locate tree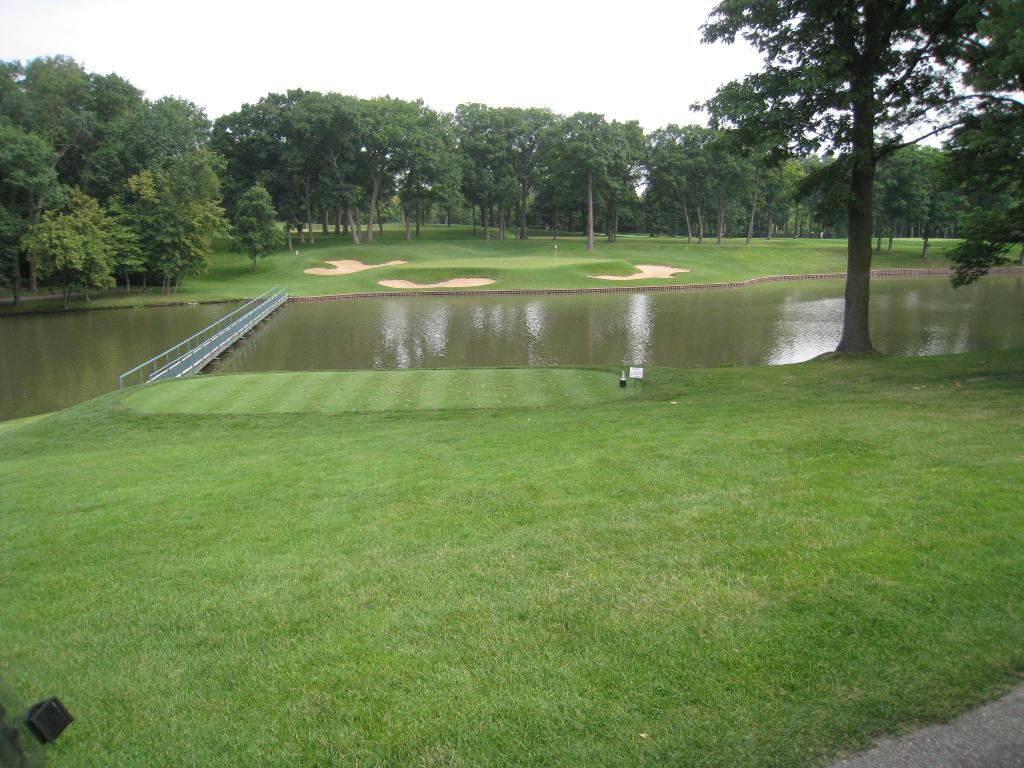
x1=0 y1=42 x2=149 y2=182
